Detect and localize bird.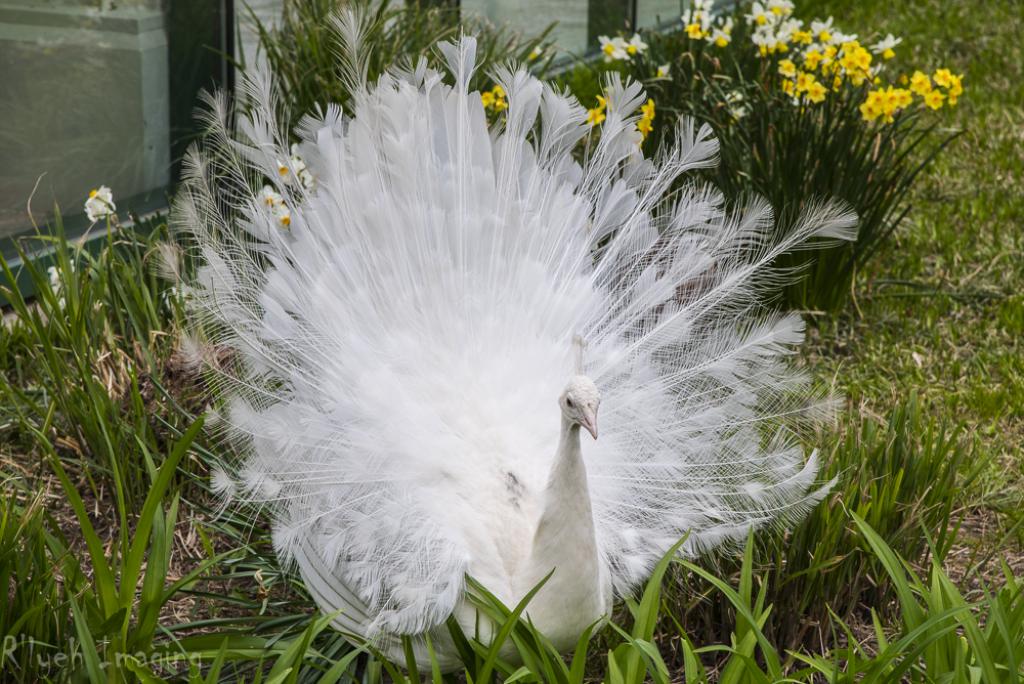
Localized at 162/47/930/631.
